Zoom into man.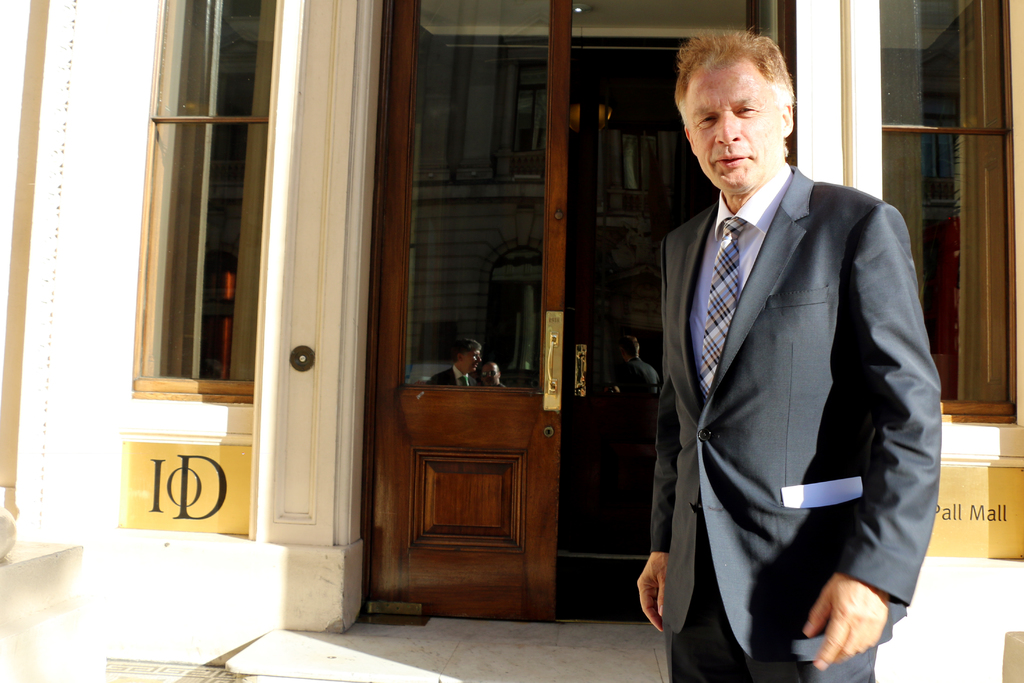
Zoom target: detection(432, 338, 484, 386).
